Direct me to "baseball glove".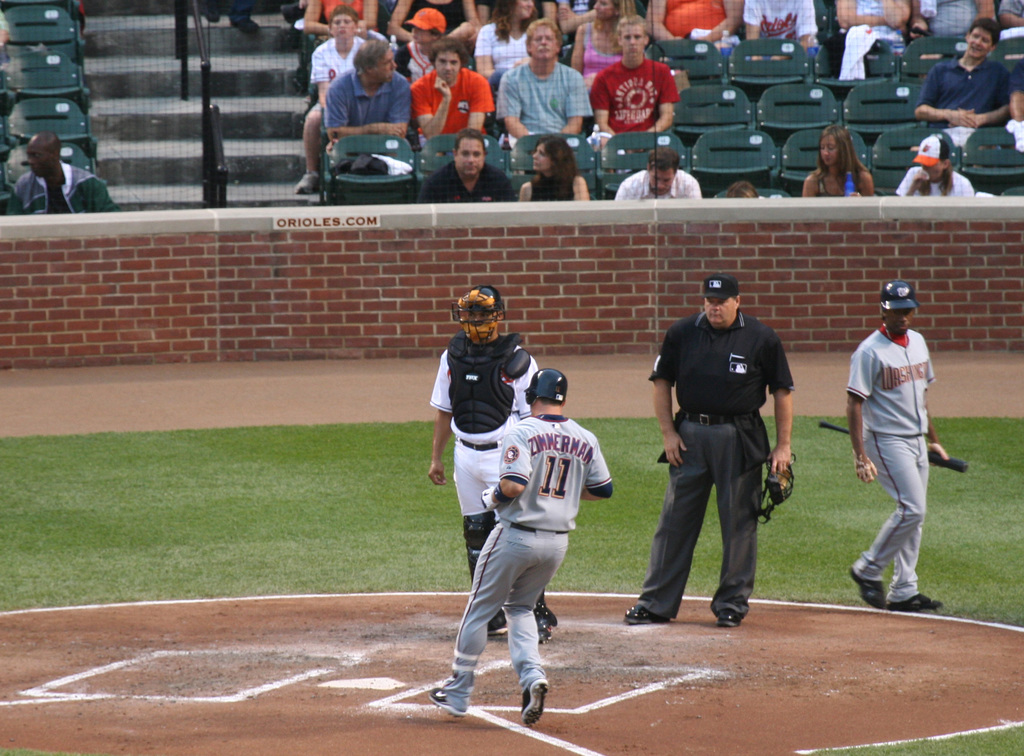
Direction: <box>476,482,503,517</box>.
